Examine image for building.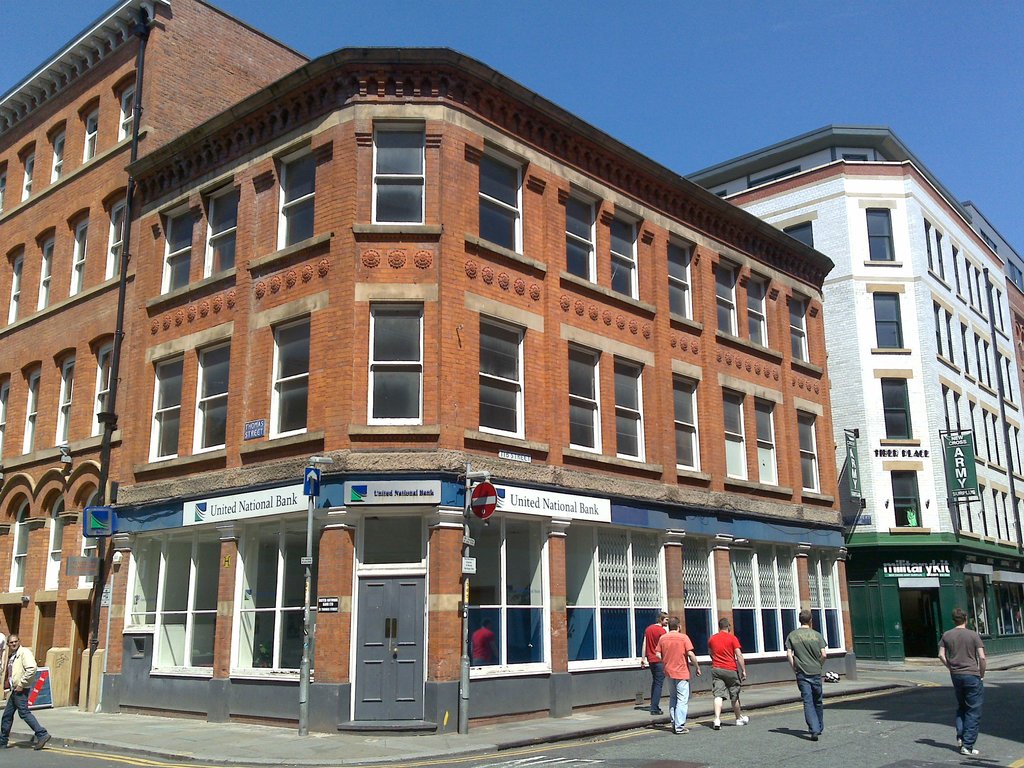
Examination result: [x1=953, y1=199, x2=1023, y2=385].
